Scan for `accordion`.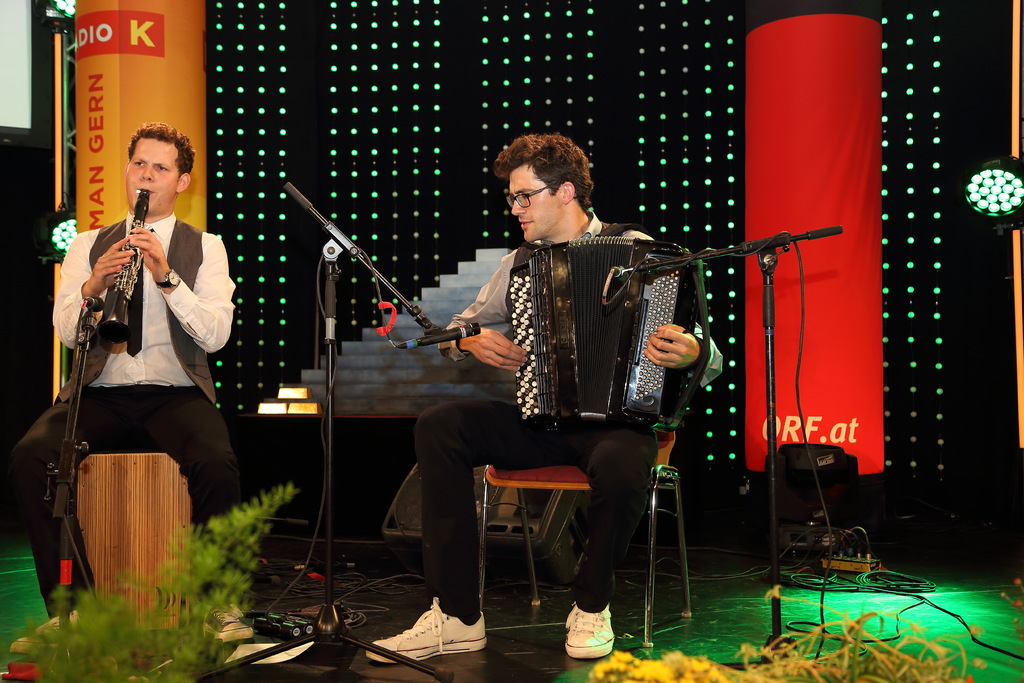
Scan result: region(497, 227, 703, 430).
